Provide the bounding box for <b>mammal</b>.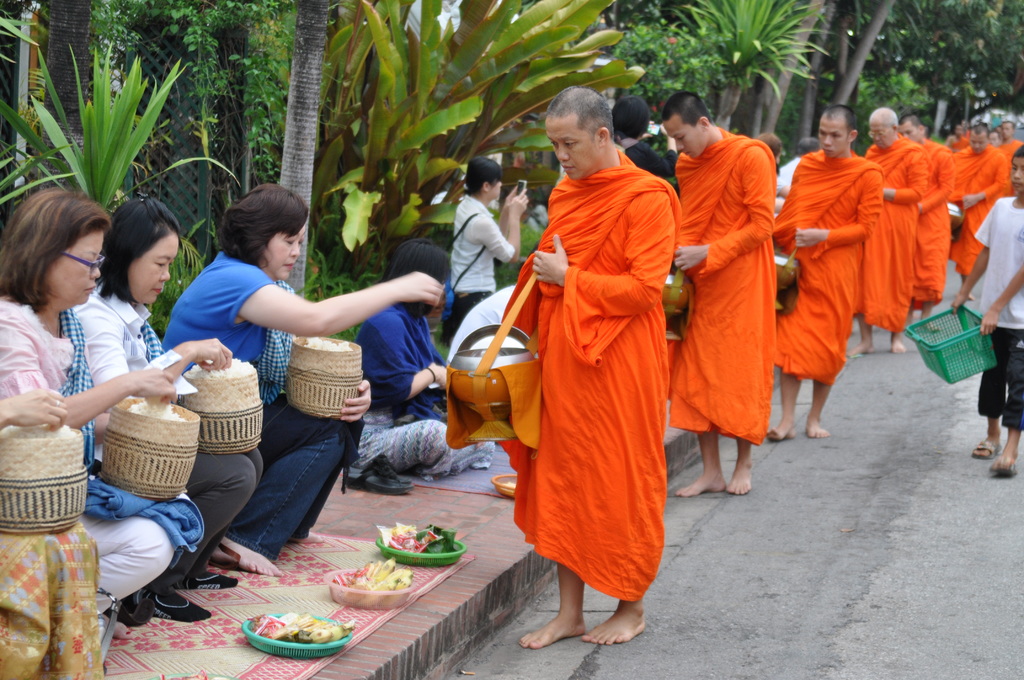
rect(447, 156, 525, 337).
